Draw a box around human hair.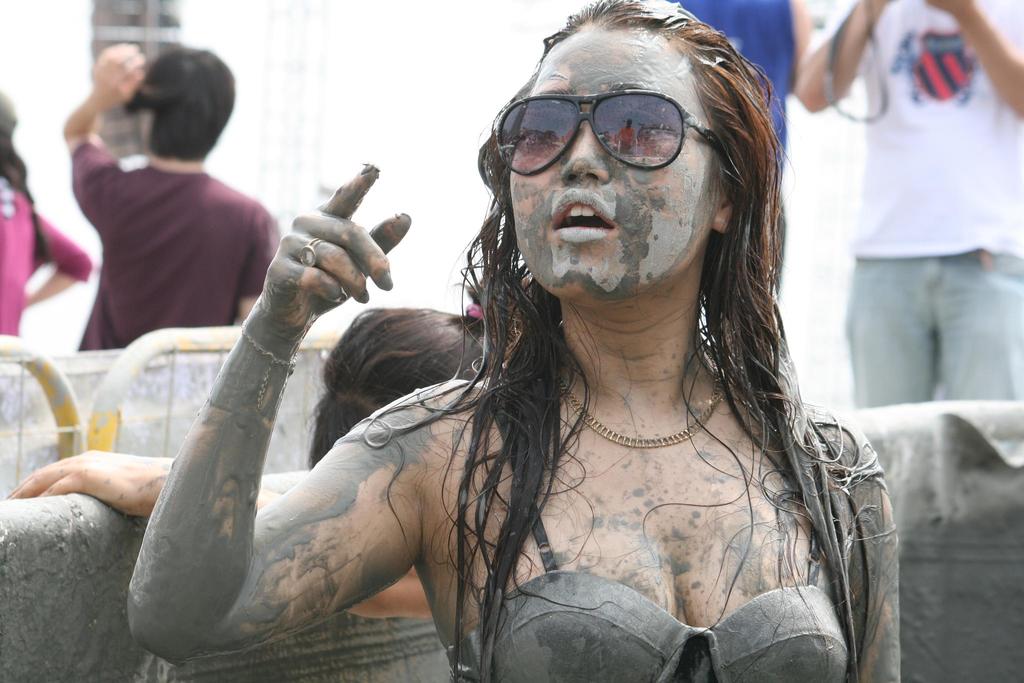
(left=0, top=92, right=52, bottom=263).
